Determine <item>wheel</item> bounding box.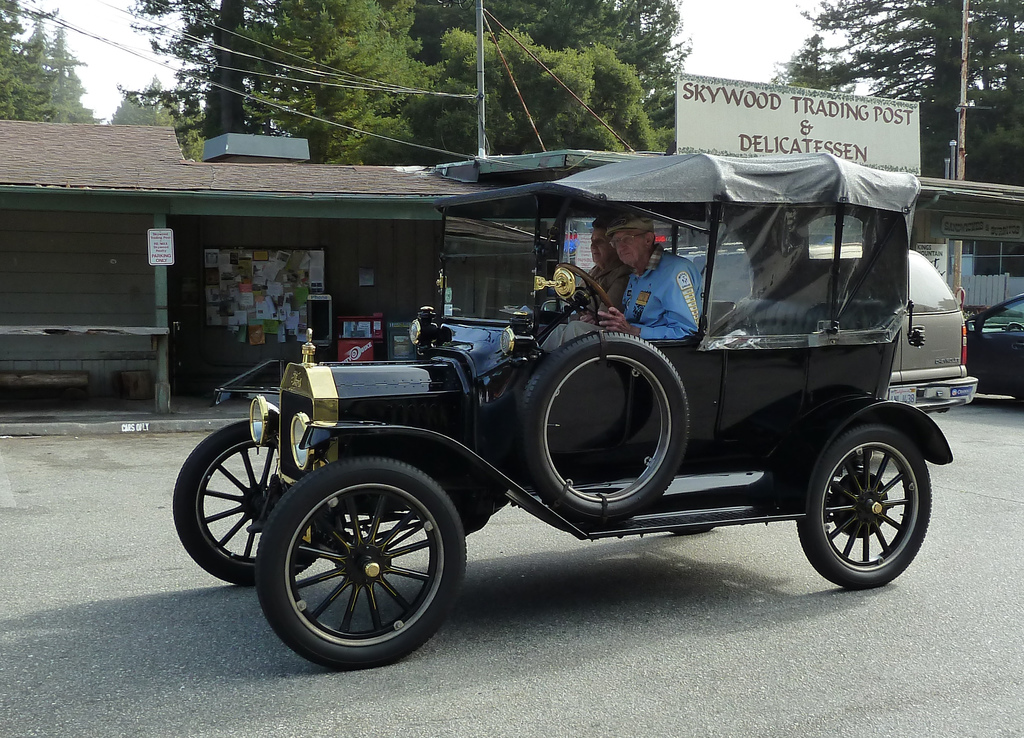
Determined: bbox=[552, 264, 620, 332].
